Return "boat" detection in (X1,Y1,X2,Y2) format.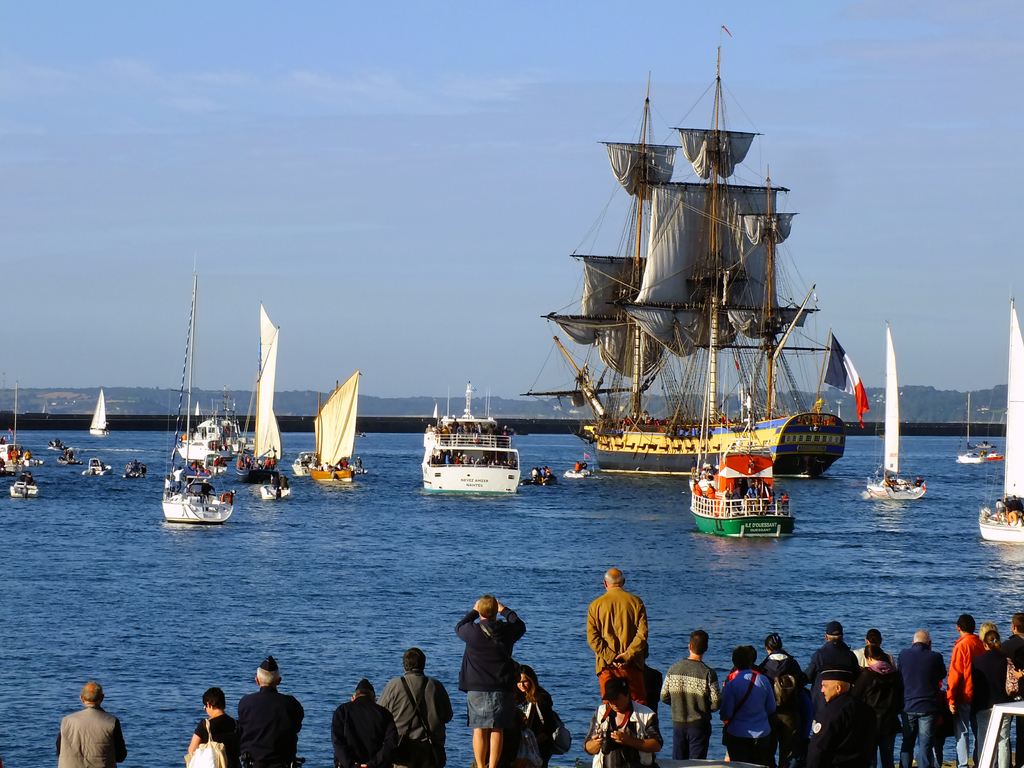
(977,287,1023,542).
